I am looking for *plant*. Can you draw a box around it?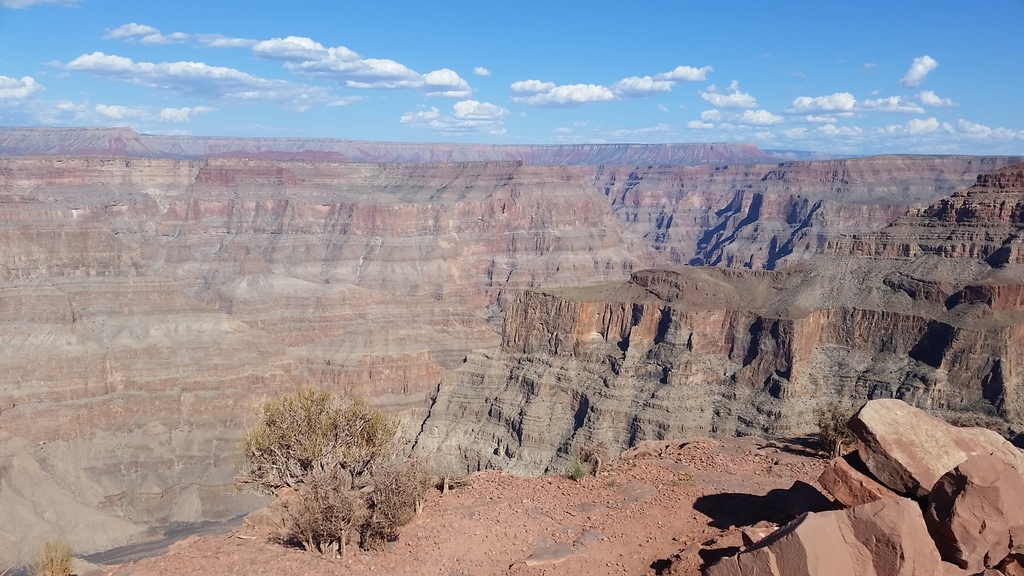
Sure, the bounding box is select_region(23, 541, 72, 575).
